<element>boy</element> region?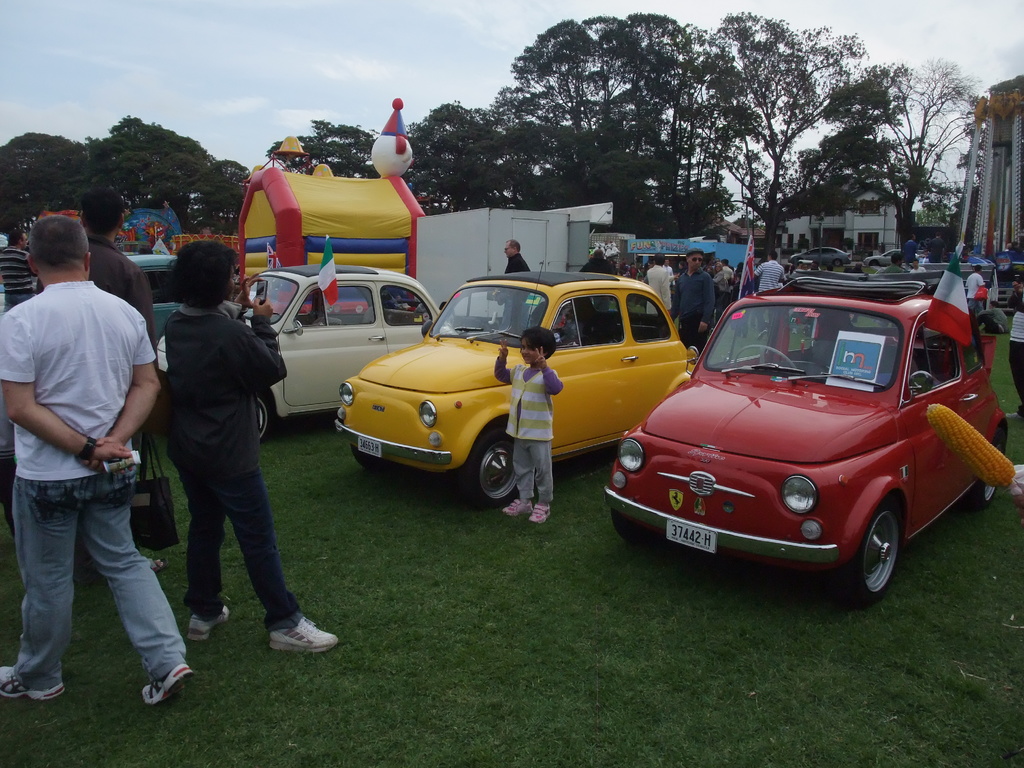
[x1=495, y1=324, x2=563, y2=522]
